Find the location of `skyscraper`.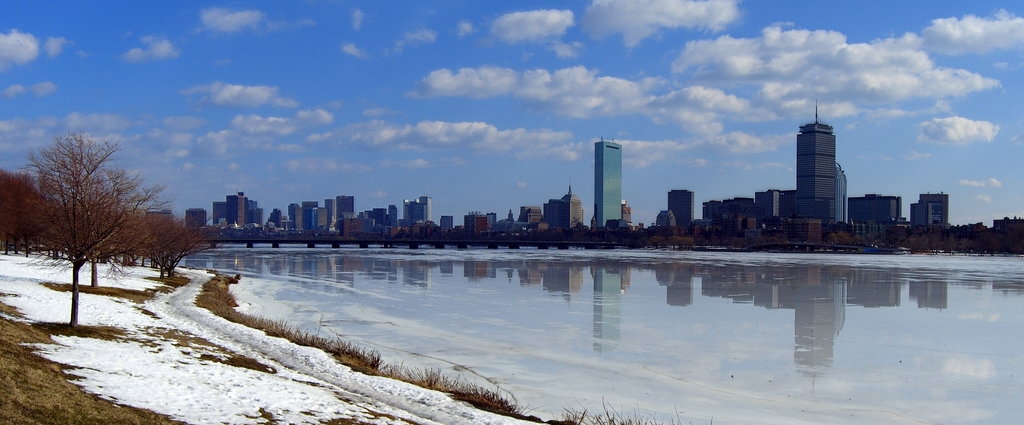
Location: [560,179,580,229].
